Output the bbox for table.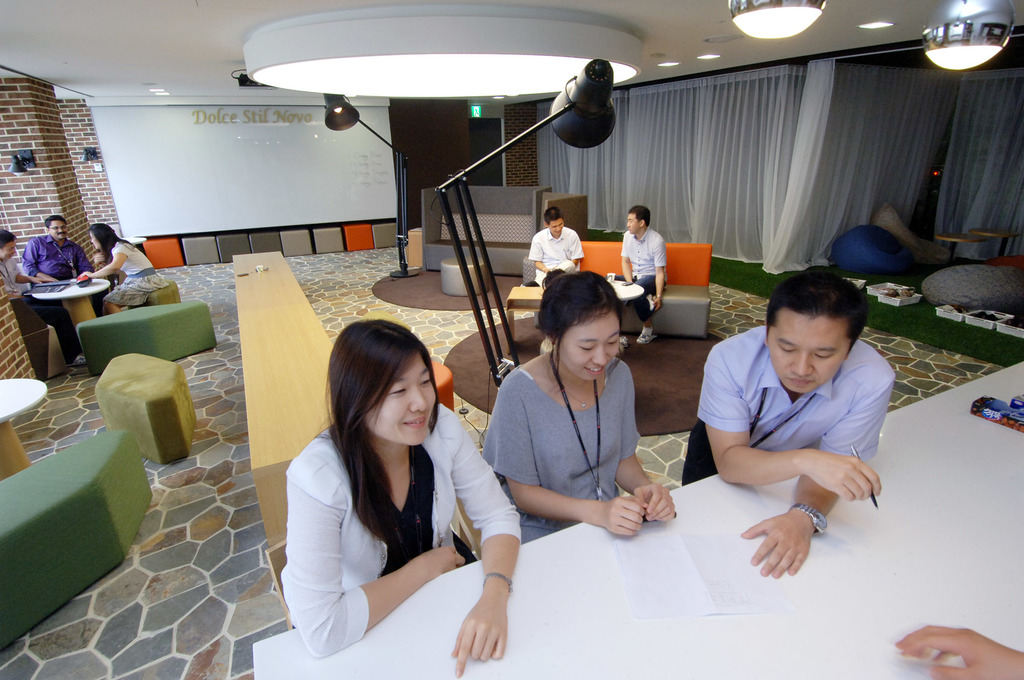
<box>606,279,646,303</box>.
